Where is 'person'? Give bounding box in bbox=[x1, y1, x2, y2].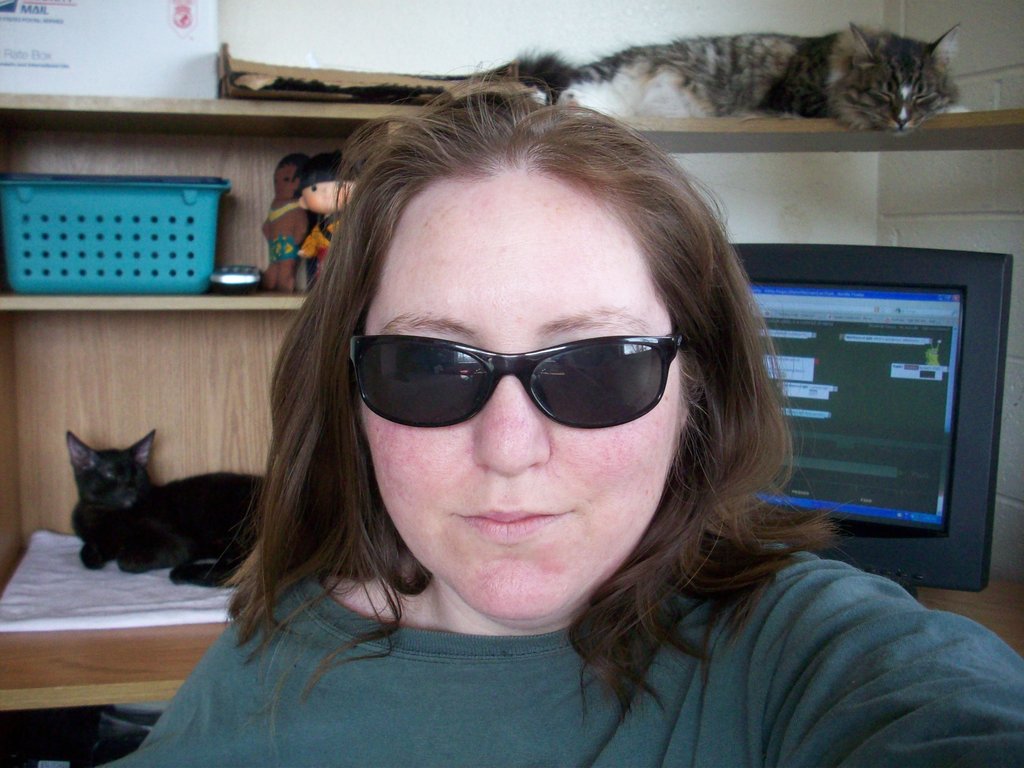
bbox=[102, 57, 1023, 767].
